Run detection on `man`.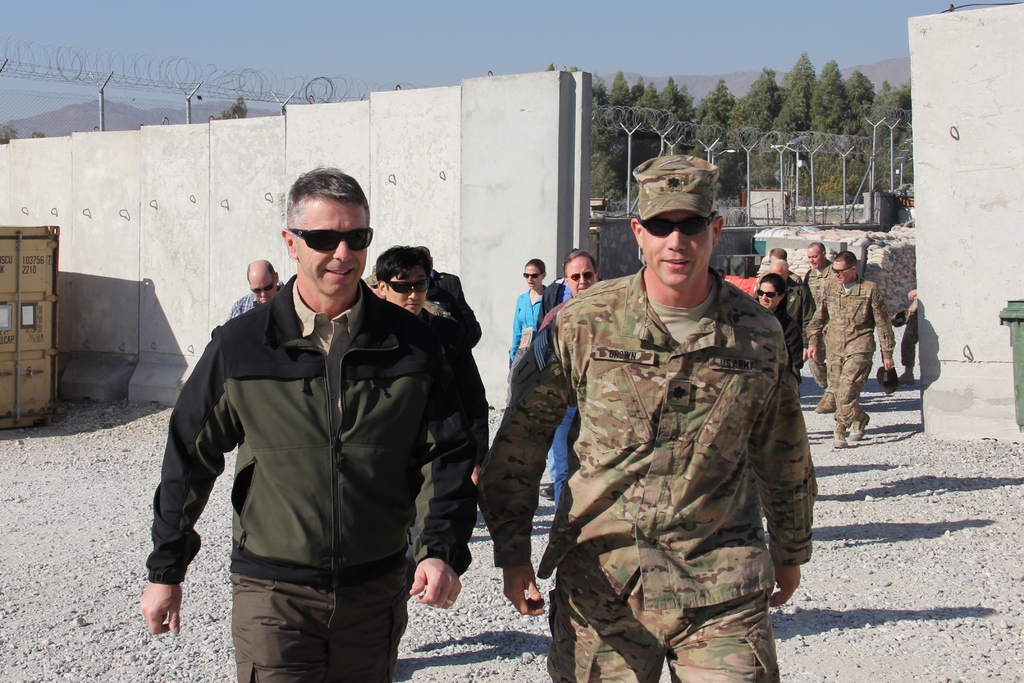
Result: rect(541, 136, 815, 682).
